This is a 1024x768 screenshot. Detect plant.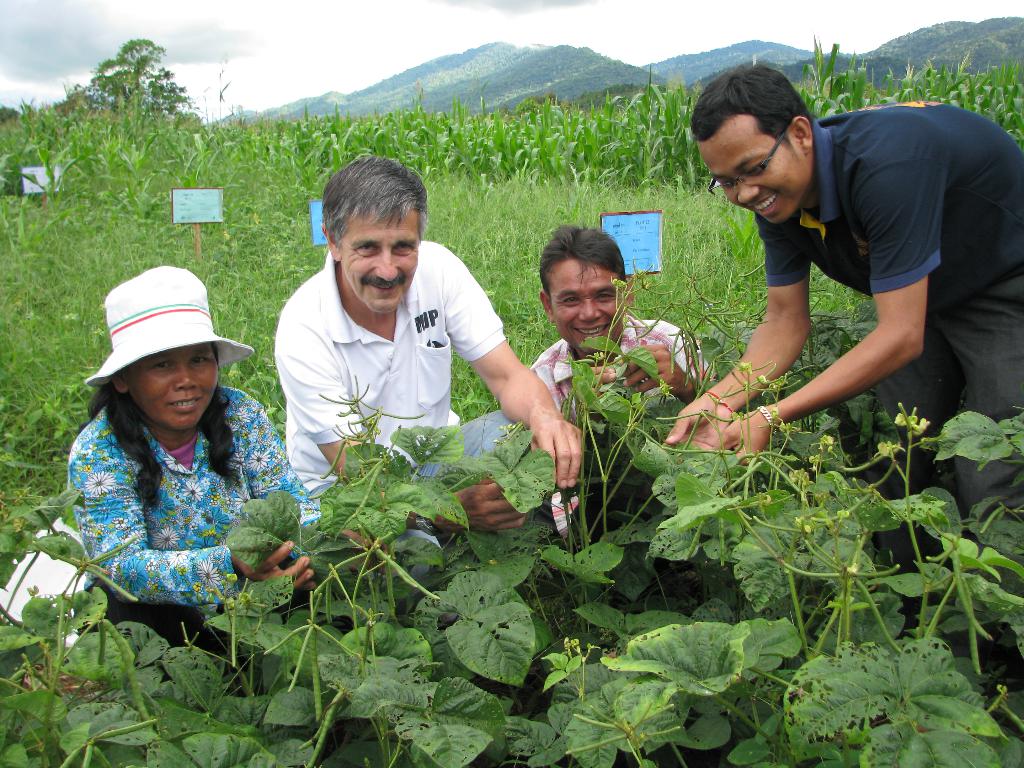
x1=0 y1=88 x2=1023 y2=573.
